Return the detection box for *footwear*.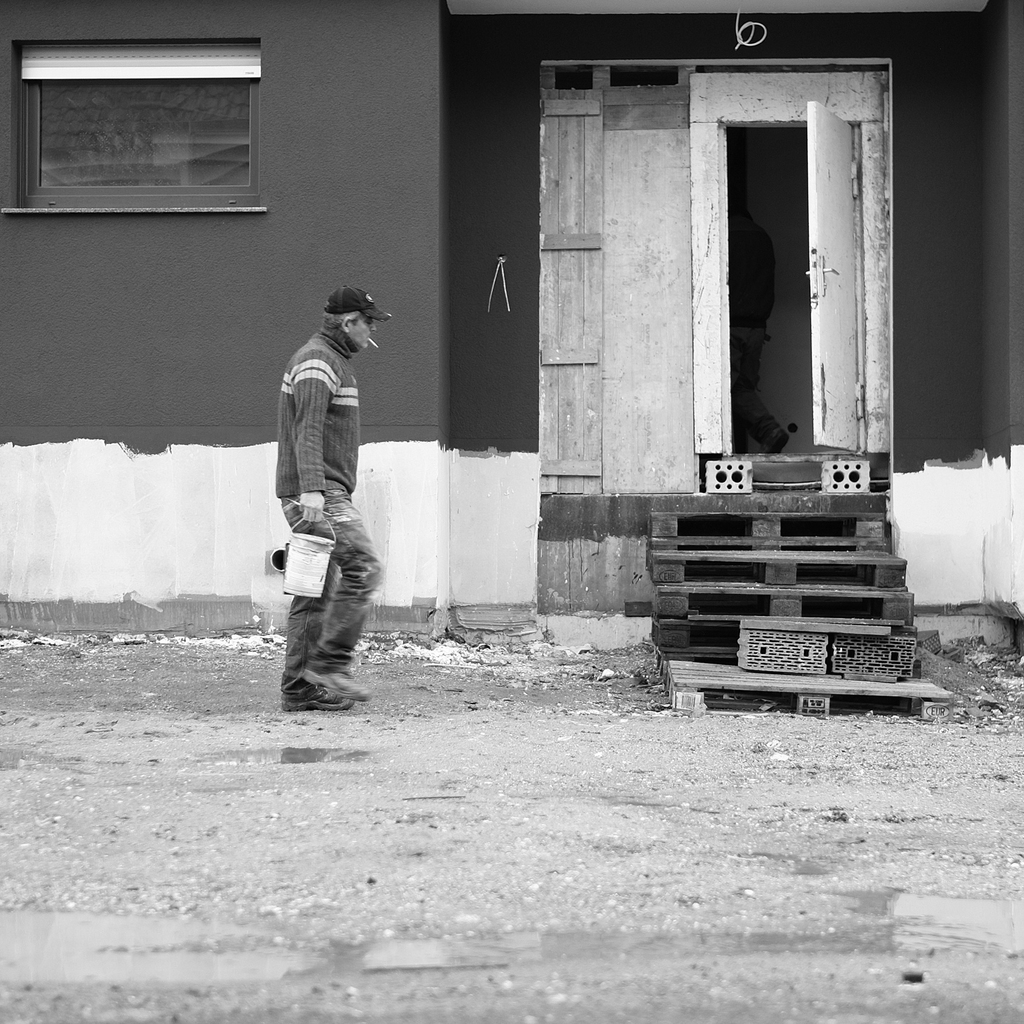
box=[301, 659, 374, 691].
